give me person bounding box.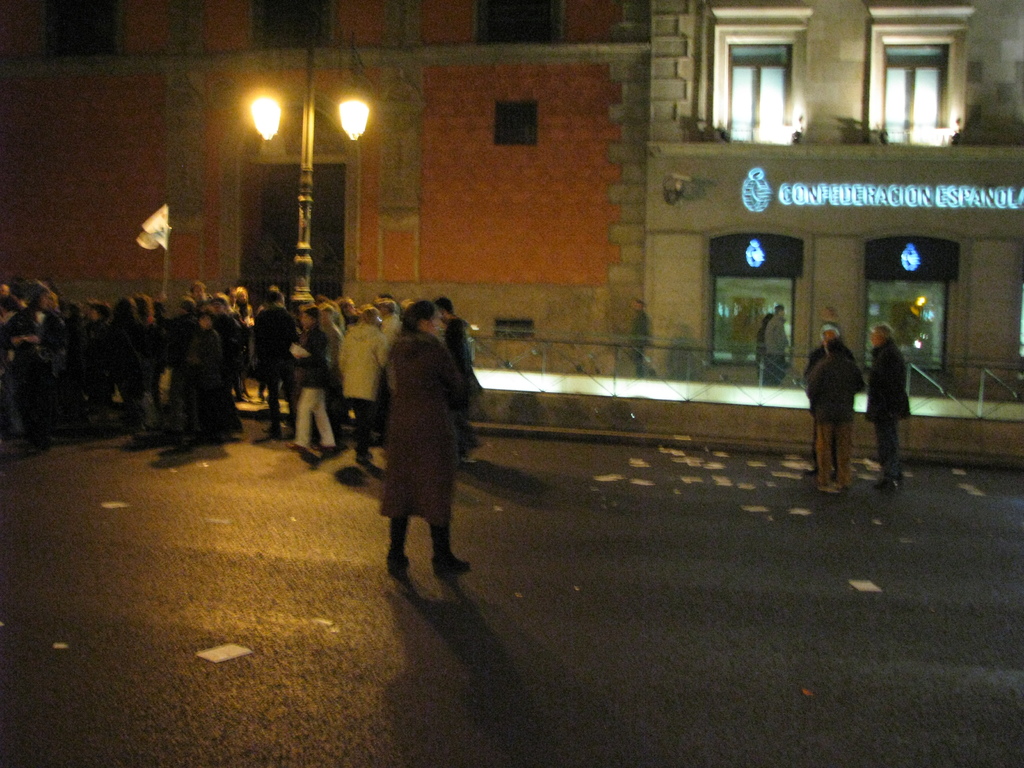
284 307 338 461.
